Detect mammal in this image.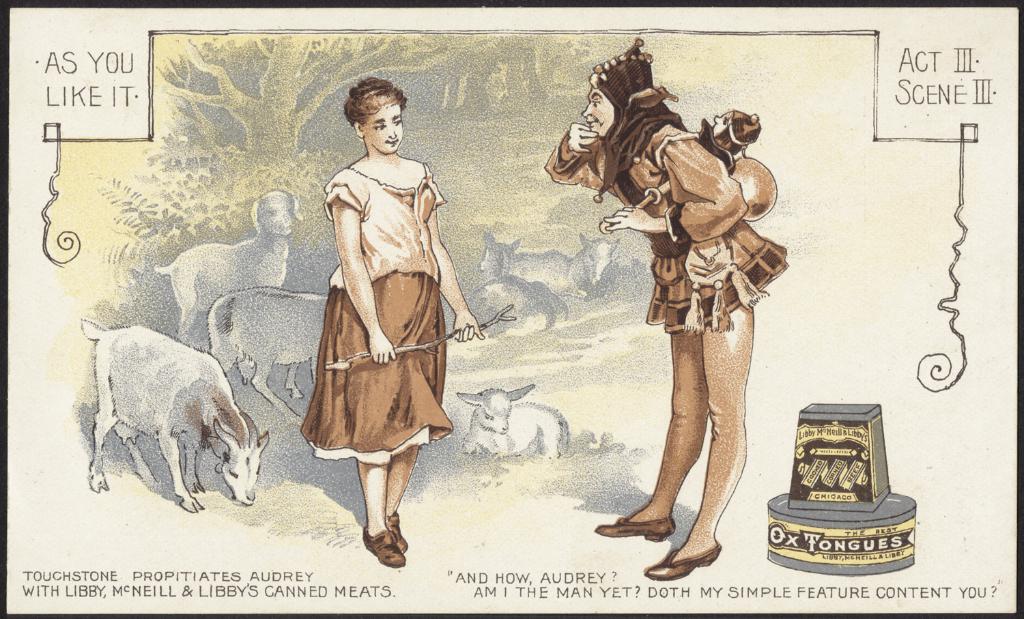
Detection: x1=74, y1=334, x2=247, y2=513.
